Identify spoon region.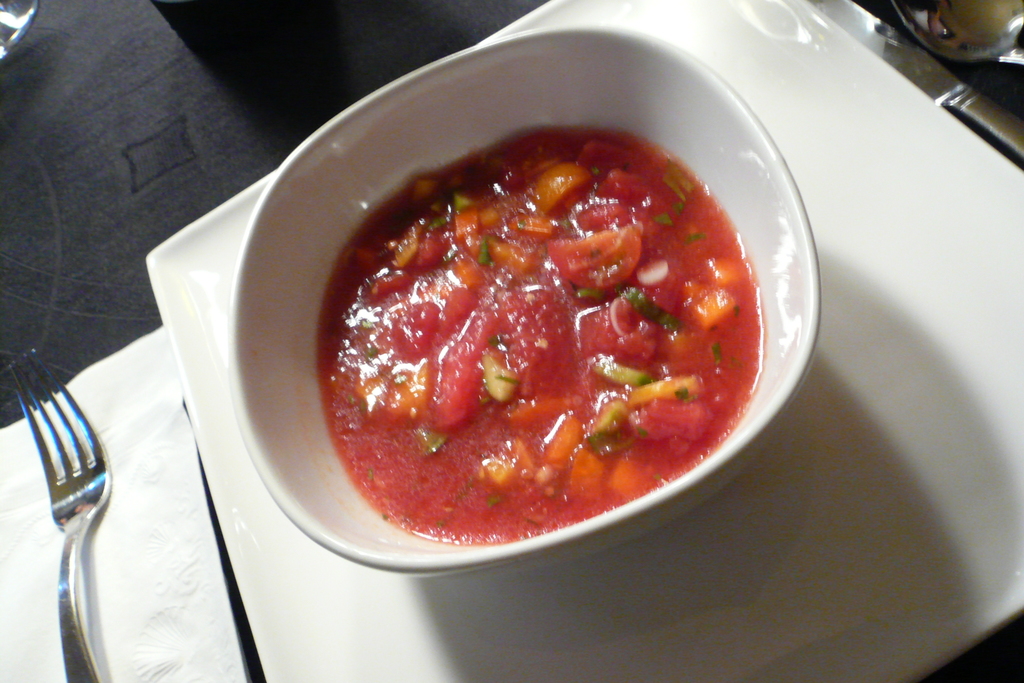
Region: l=893, t=0, r=1023, b=69.
